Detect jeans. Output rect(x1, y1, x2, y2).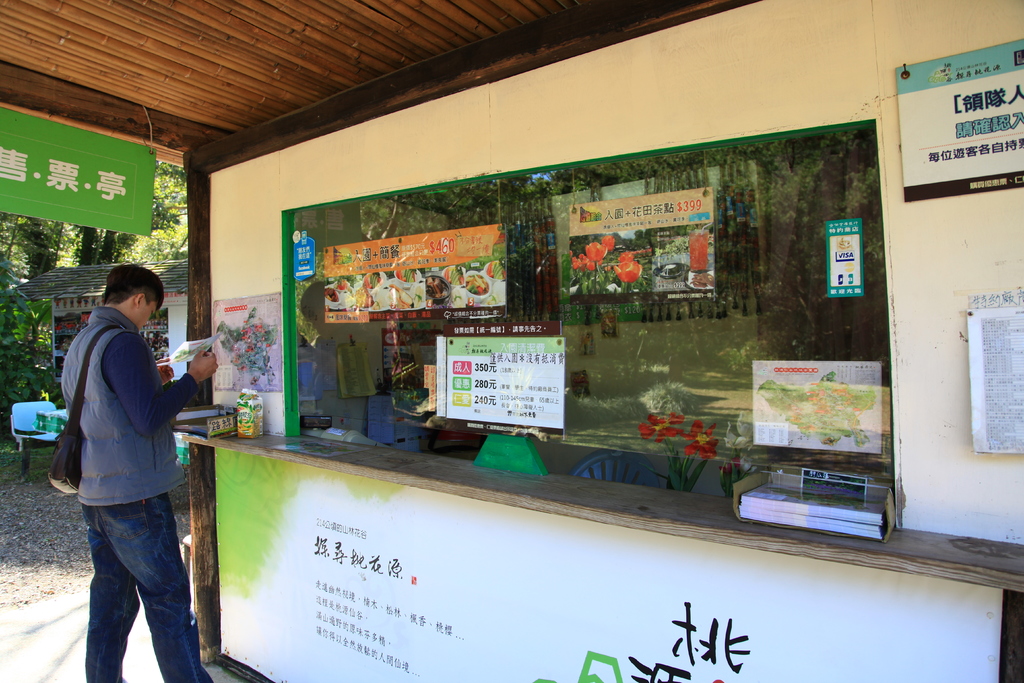
rect(72, 477, 188, 682).
